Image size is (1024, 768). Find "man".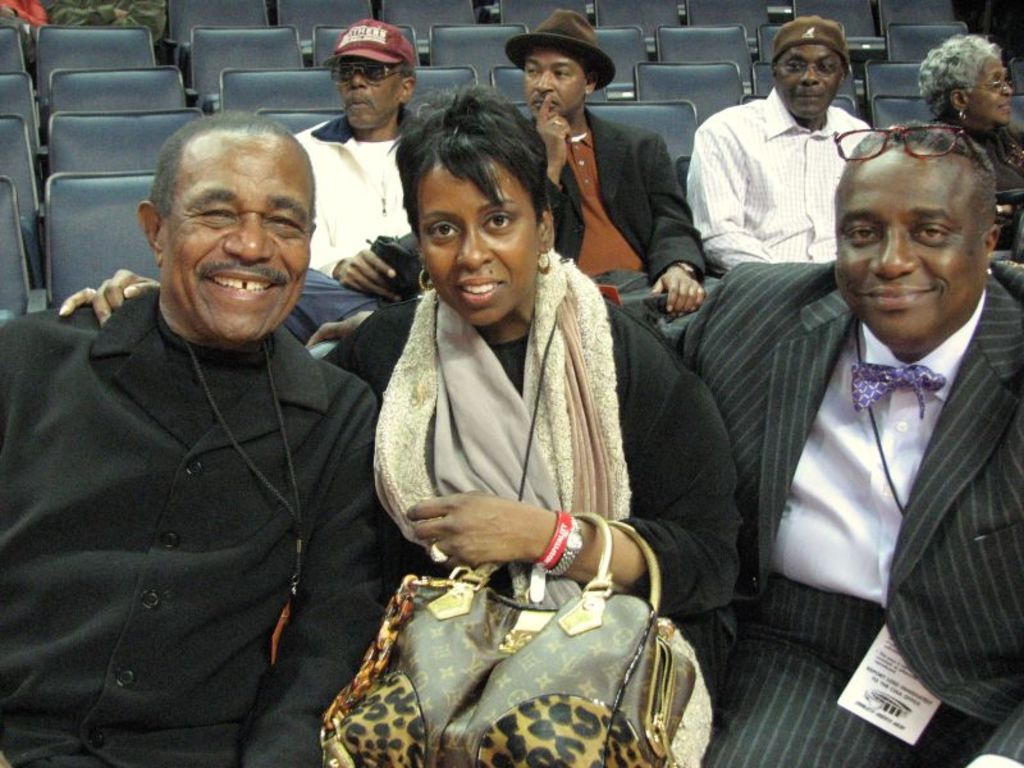
287 19 443 302.
